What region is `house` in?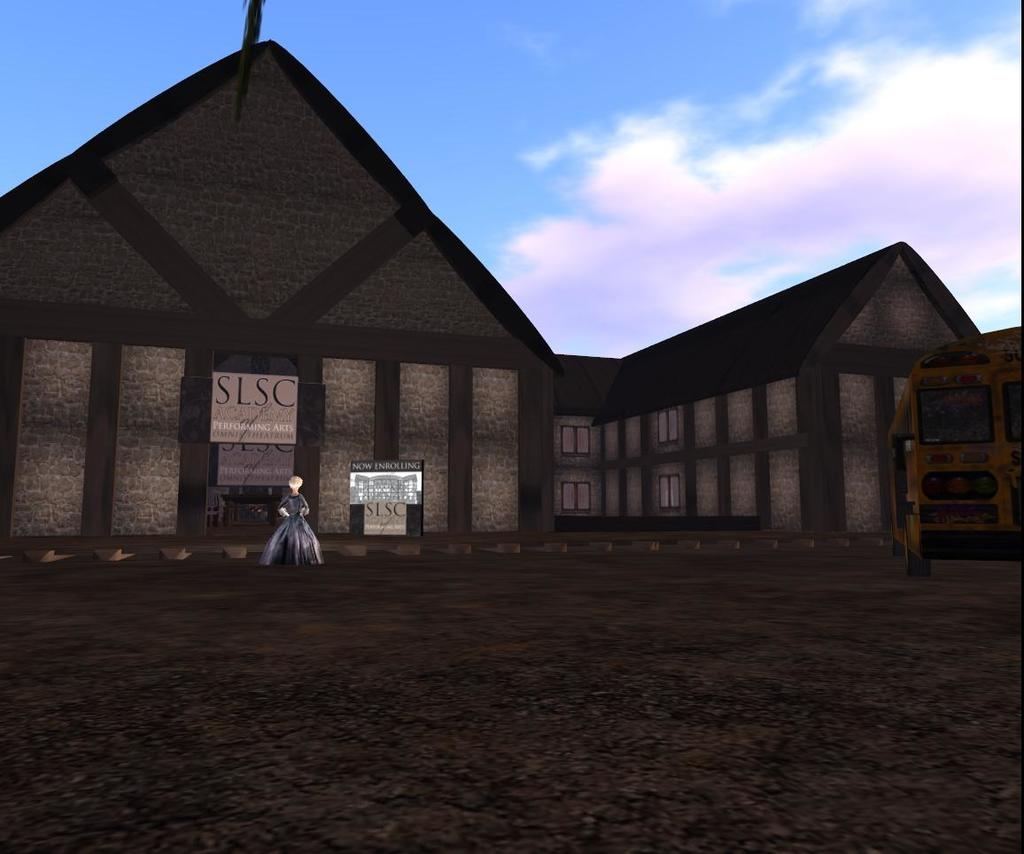
x1=38 y1=4 x2=578 y2=617.
